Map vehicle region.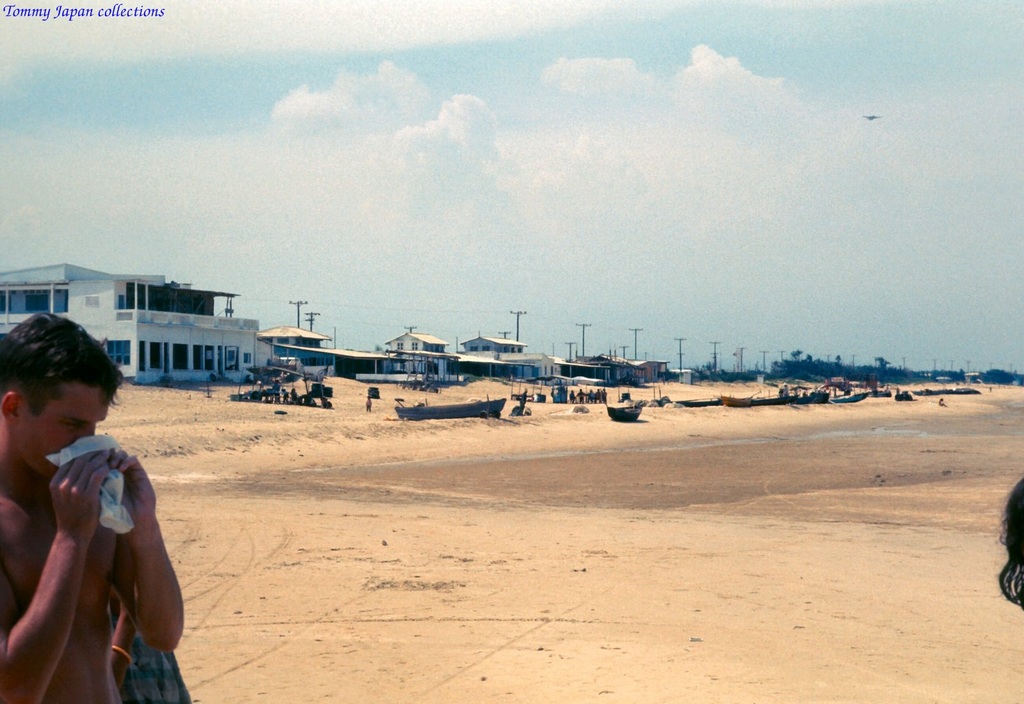
Mapped to box(390, 391, 506, 420).
